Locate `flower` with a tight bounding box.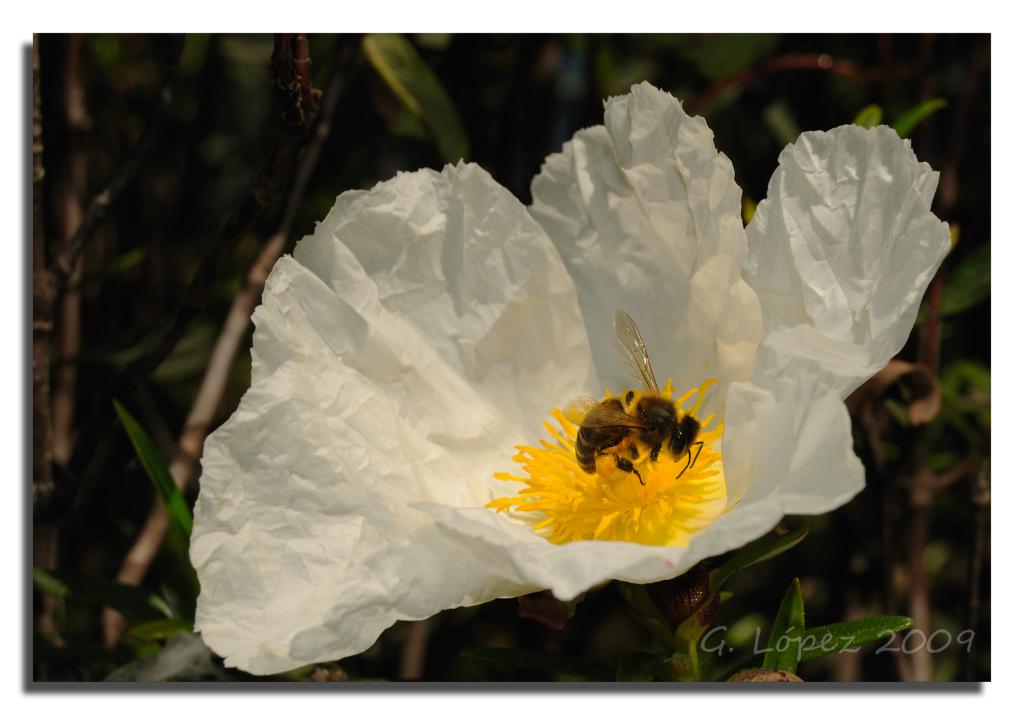
152, 106, 847, 708.
